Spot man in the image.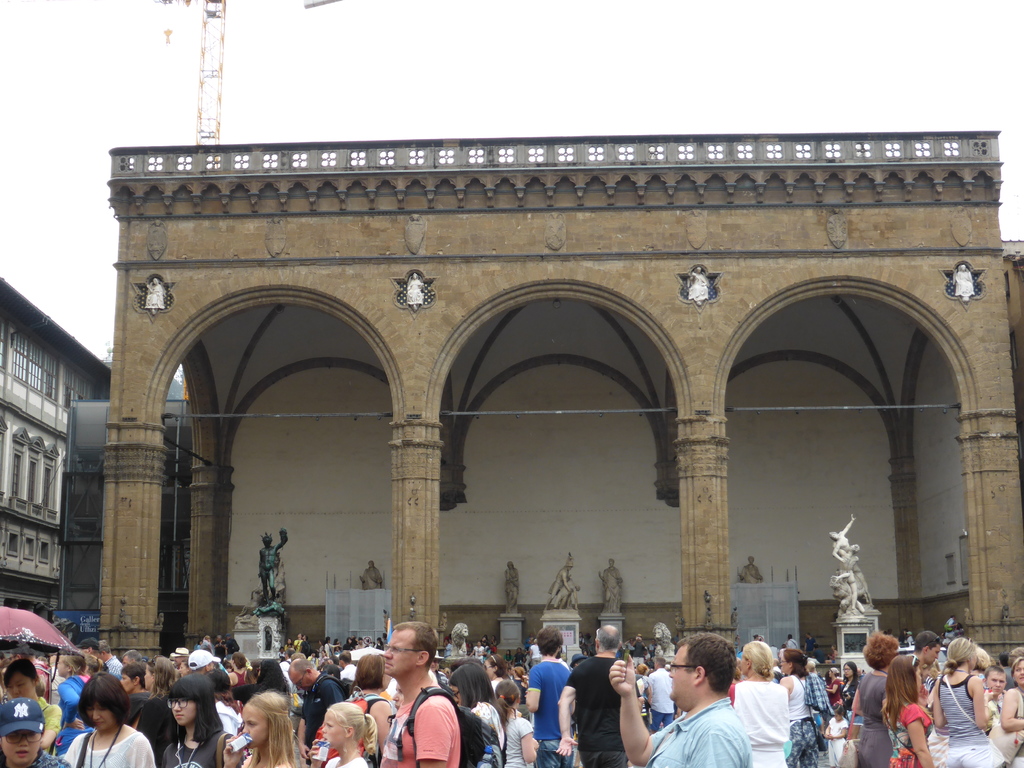
man found at <box>527,631,573,764</box>.
